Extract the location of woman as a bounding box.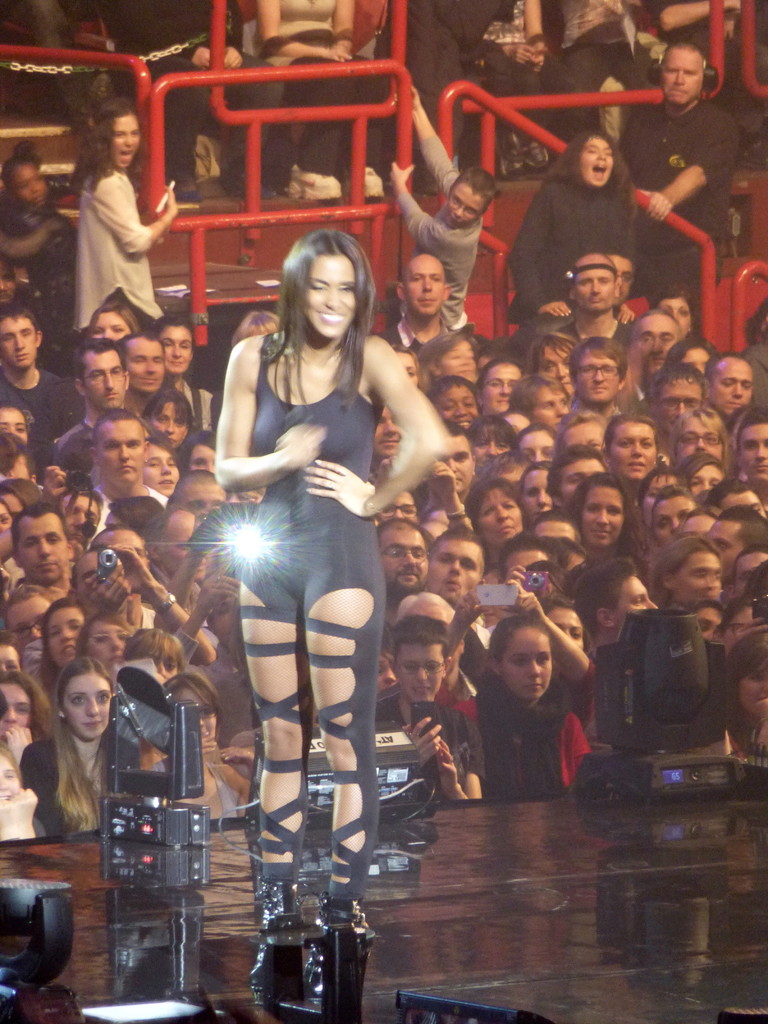
[556, 409, 610, 454].
